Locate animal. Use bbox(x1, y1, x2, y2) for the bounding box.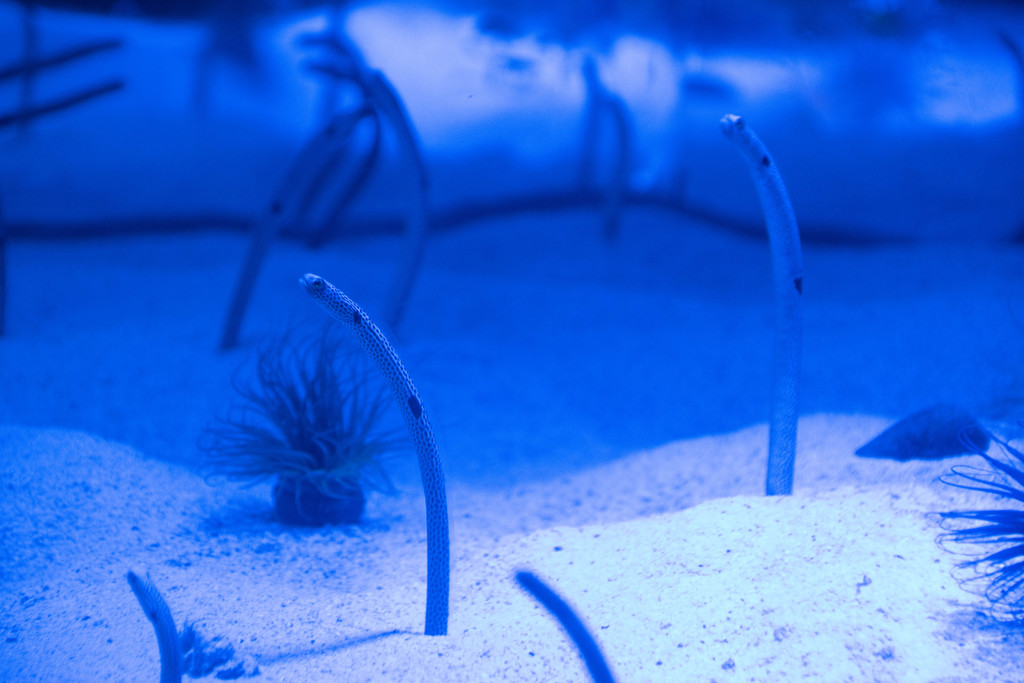
bbox(510, 566, 612, 682).
